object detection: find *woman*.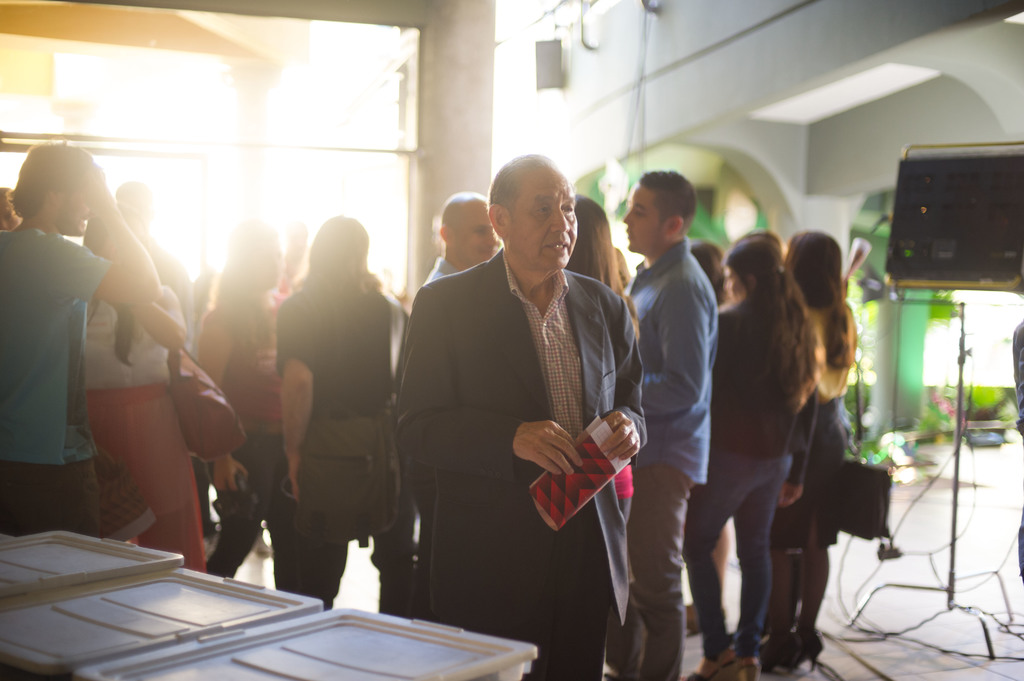
680:230:823:680.
